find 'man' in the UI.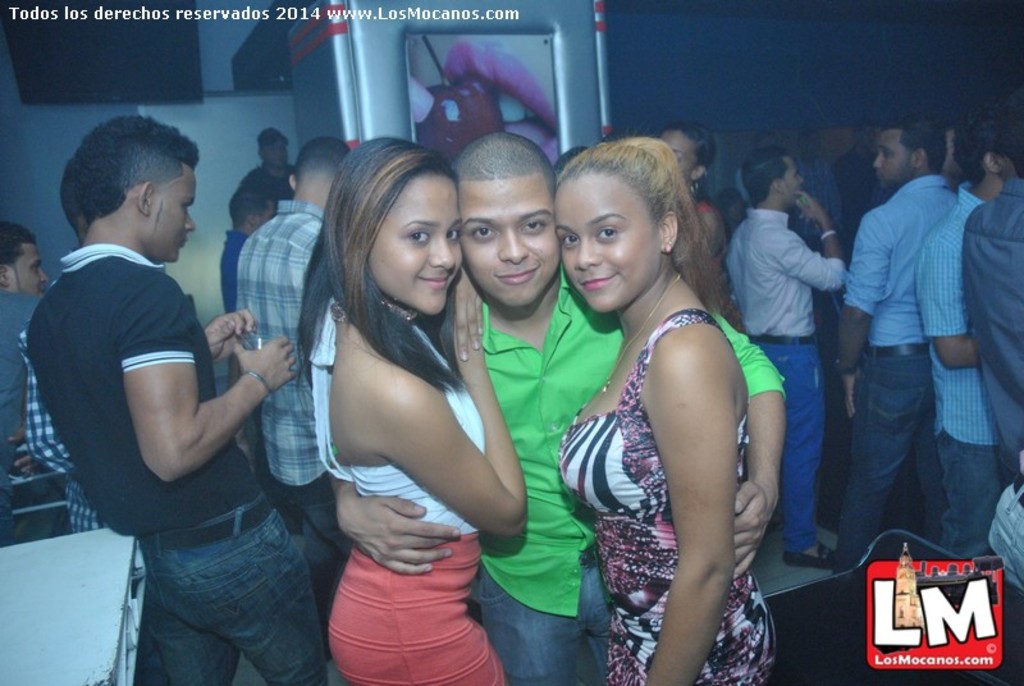
UI element at <bbox>29, 115, 307, 637</bbox>.
